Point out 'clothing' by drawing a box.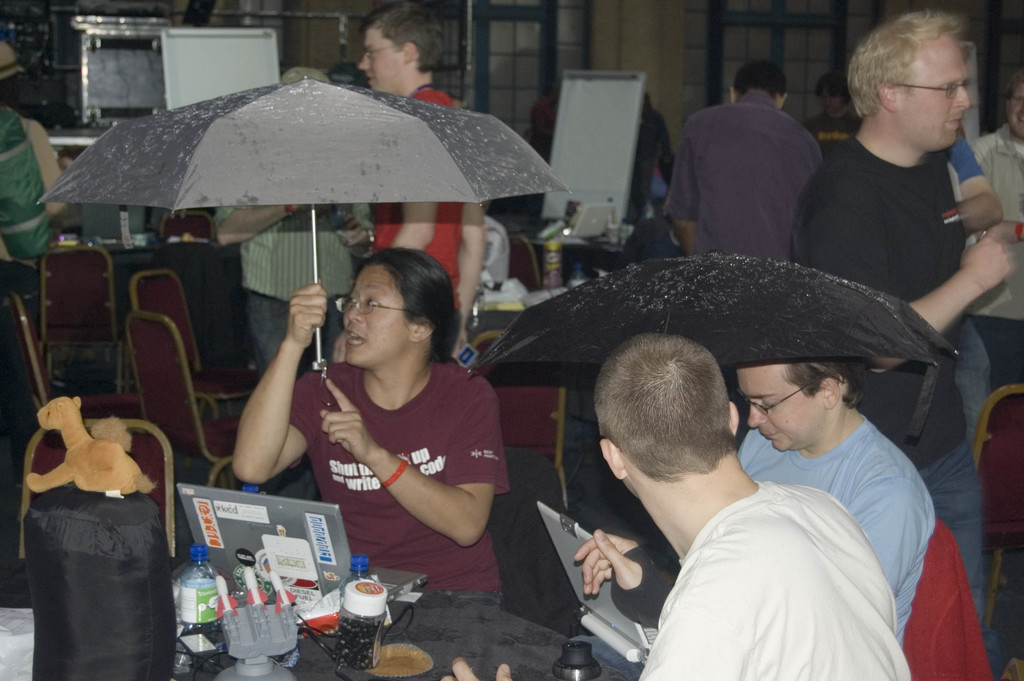
[left=784, top=132, right=1012, bottom=680].
